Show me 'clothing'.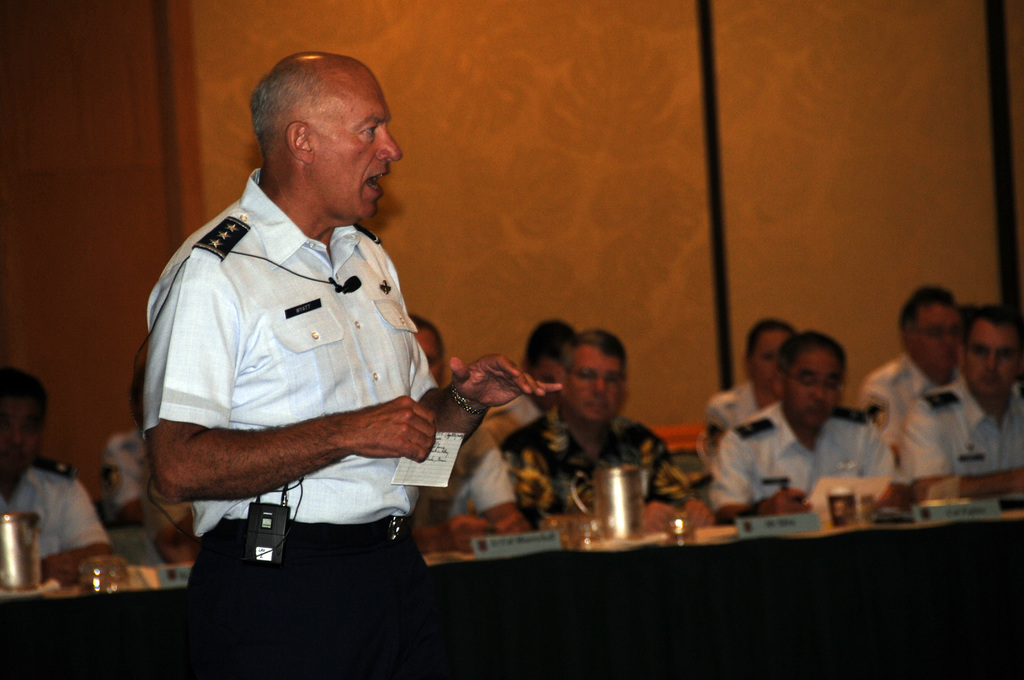
'clothing' is here: {"x1": 99, "y1": 429, "x2": 147, "y2": 527}.
